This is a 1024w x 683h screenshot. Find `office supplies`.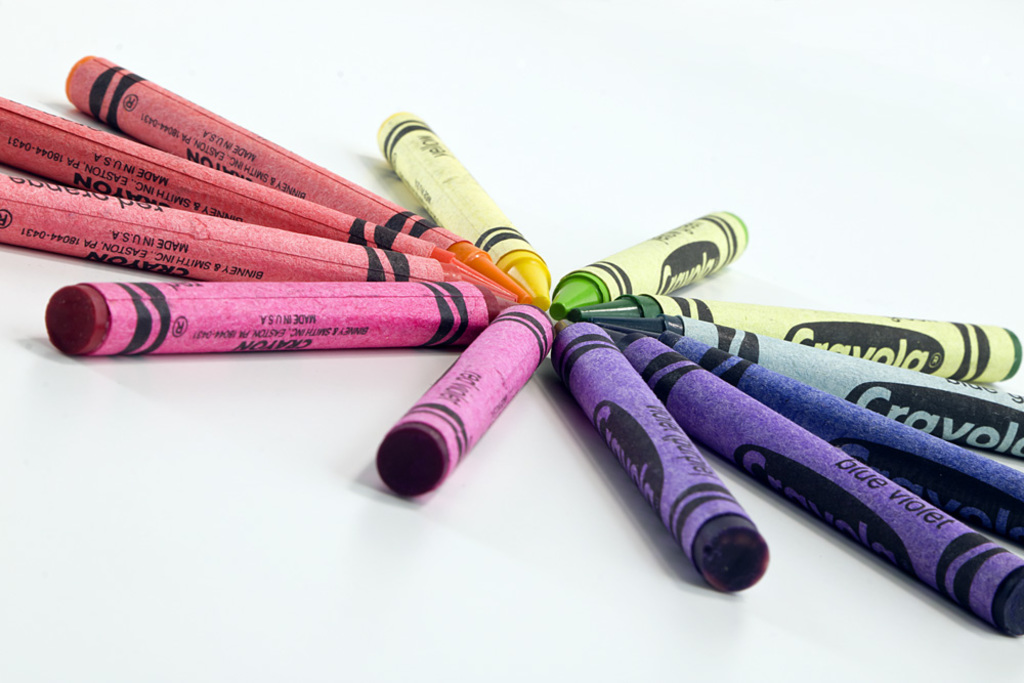
Bounding box: (left=68, top=56, right=524, bottom=300).
